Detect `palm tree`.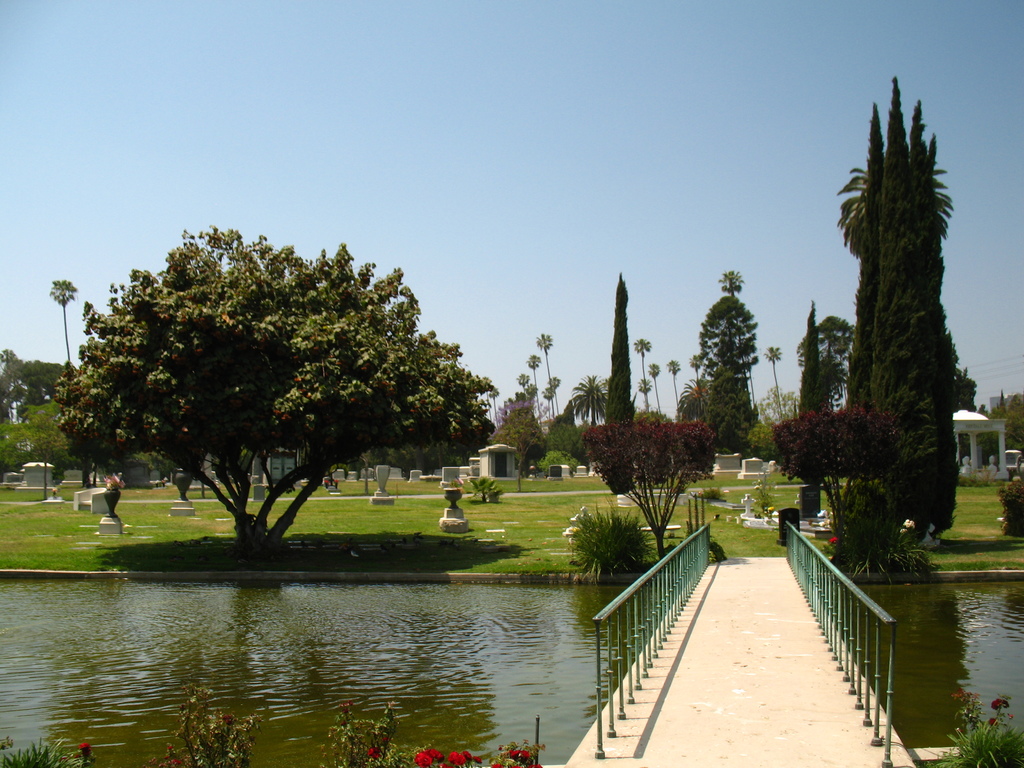
Detected at [646, 362, 662, 415].
